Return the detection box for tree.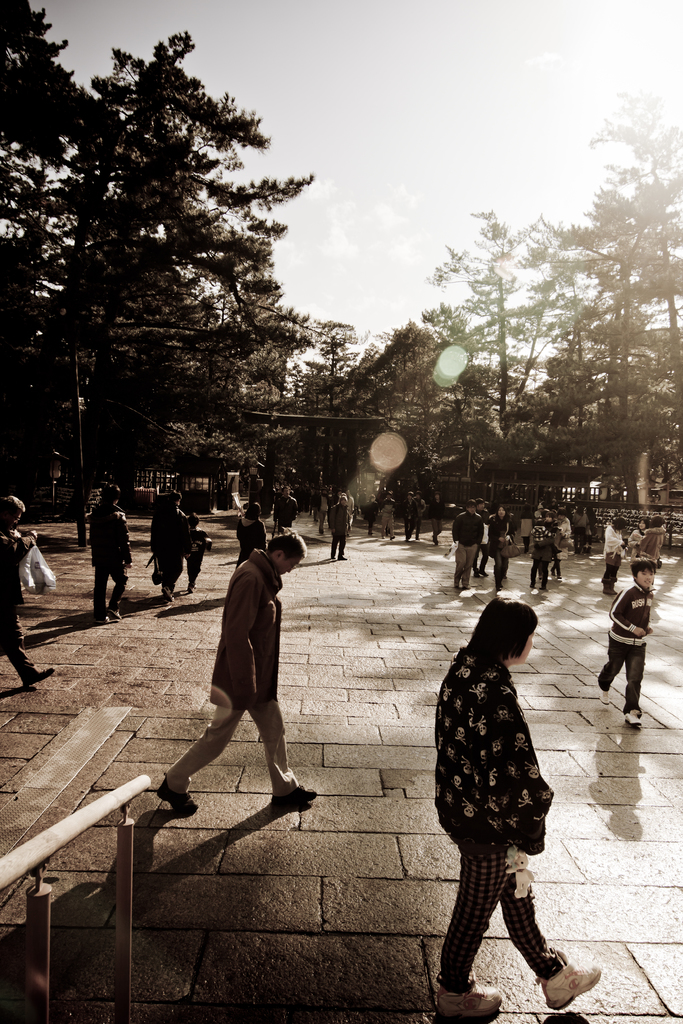
Rect(38, 63, 316, 495).
